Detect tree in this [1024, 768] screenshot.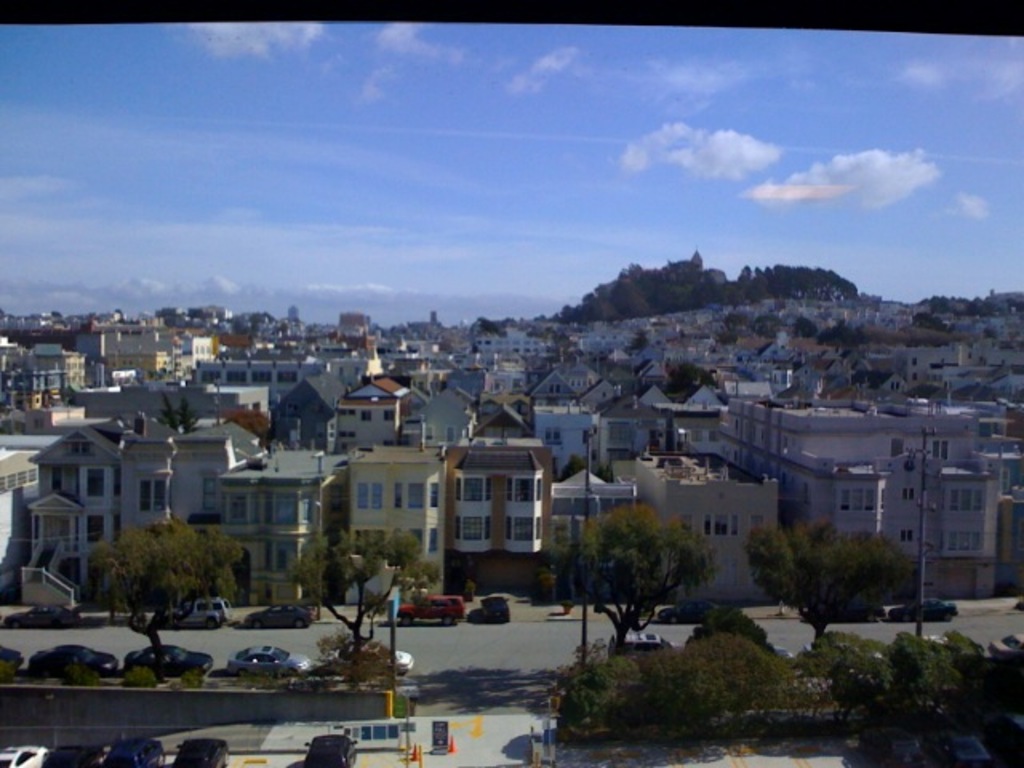
Detection: [left=758, top=523, right=909, bottom=662].
